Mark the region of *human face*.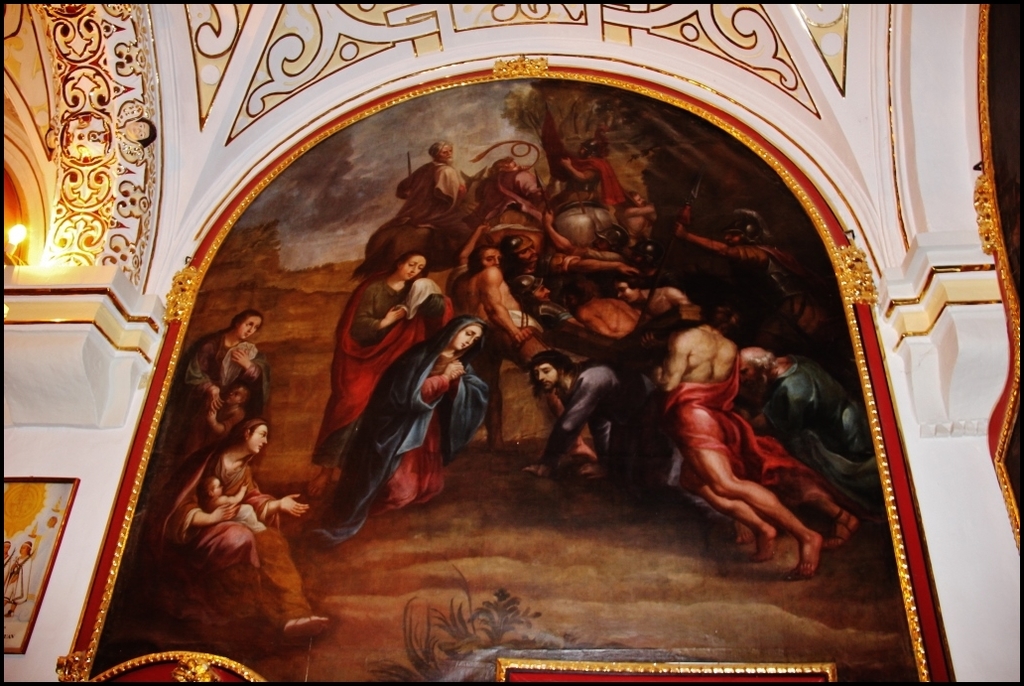
Region: x1=513, y1=239, x2=540, y2=264.
